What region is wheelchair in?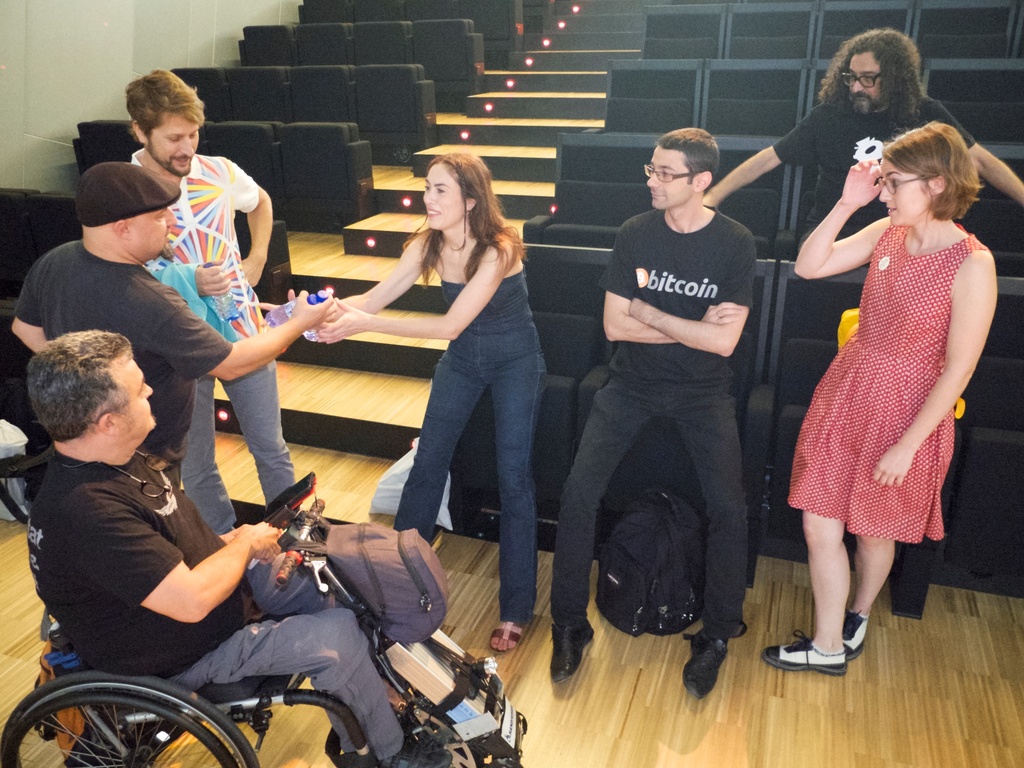
x1=0, y1=470, x2=471, y2=760.
